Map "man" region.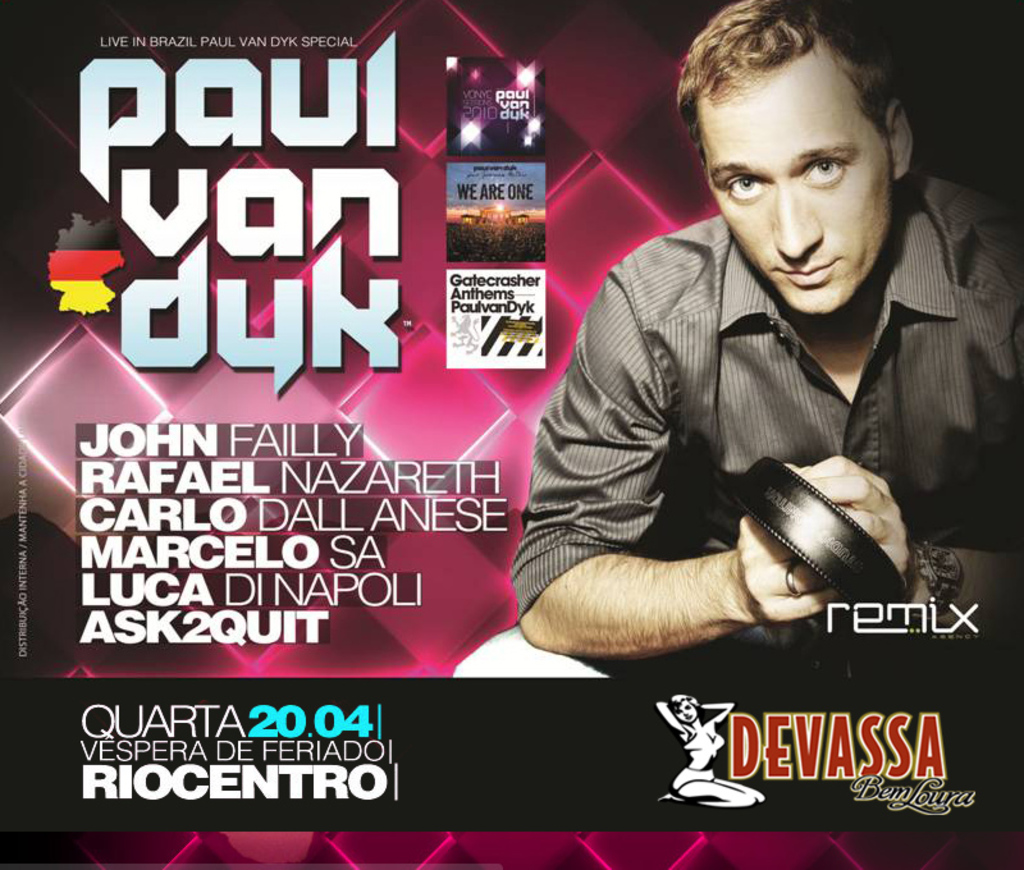
Mapped to box(457, 1, 1016, 848).
